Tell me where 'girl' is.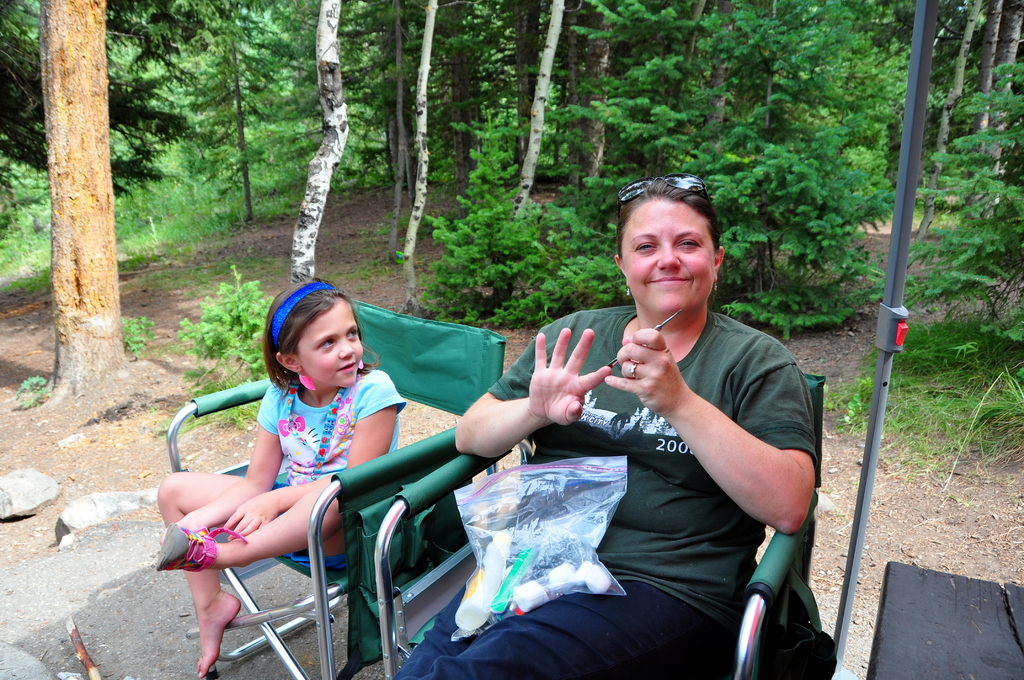
'girl' is at crop(157, 277, 403, 678).
